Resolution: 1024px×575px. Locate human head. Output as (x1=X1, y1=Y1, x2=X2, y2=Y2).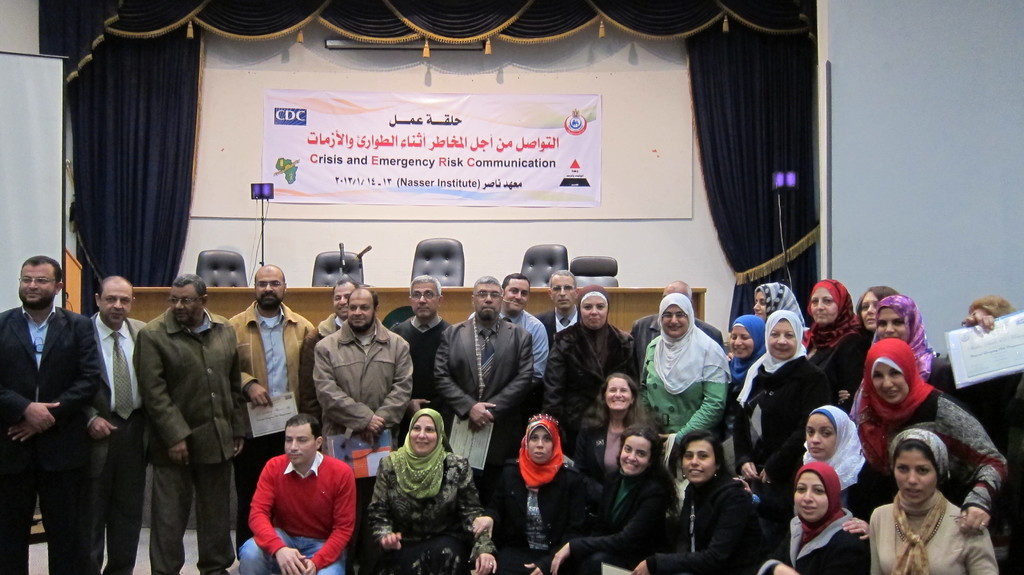
(x1=794, y1=464, x2=838, y2=526).
